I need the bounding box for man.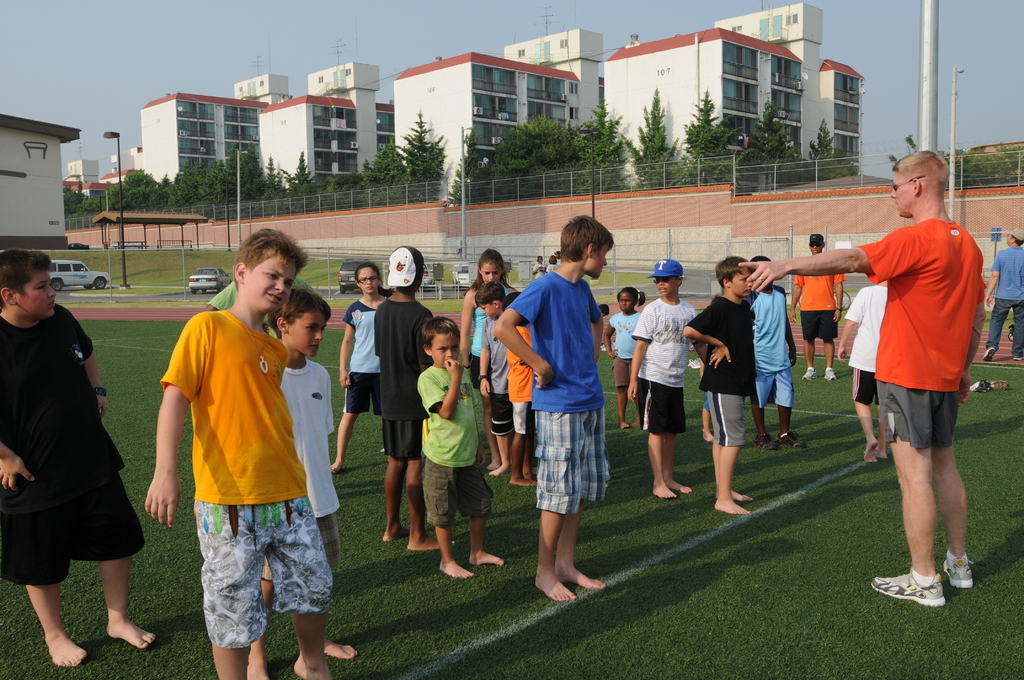
Here it is: {"x1": 728, "y1": 139, "x2": 986, "y2": 618}.
